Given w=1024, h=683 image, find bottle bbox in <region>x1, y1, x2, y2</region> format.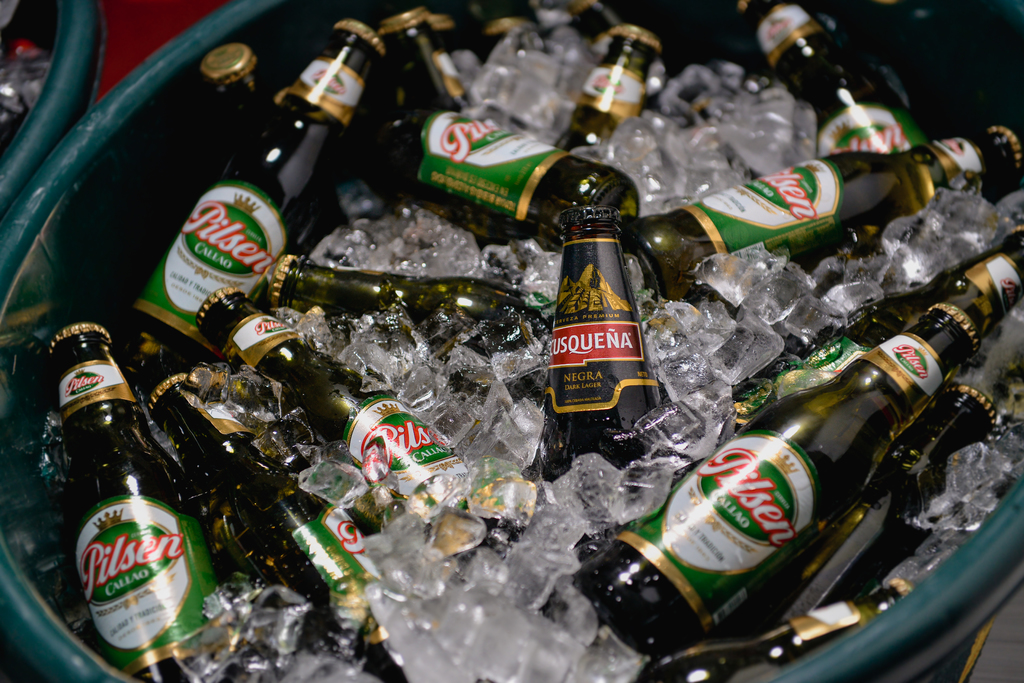
<region>131, 365, 422, 682</region>.
